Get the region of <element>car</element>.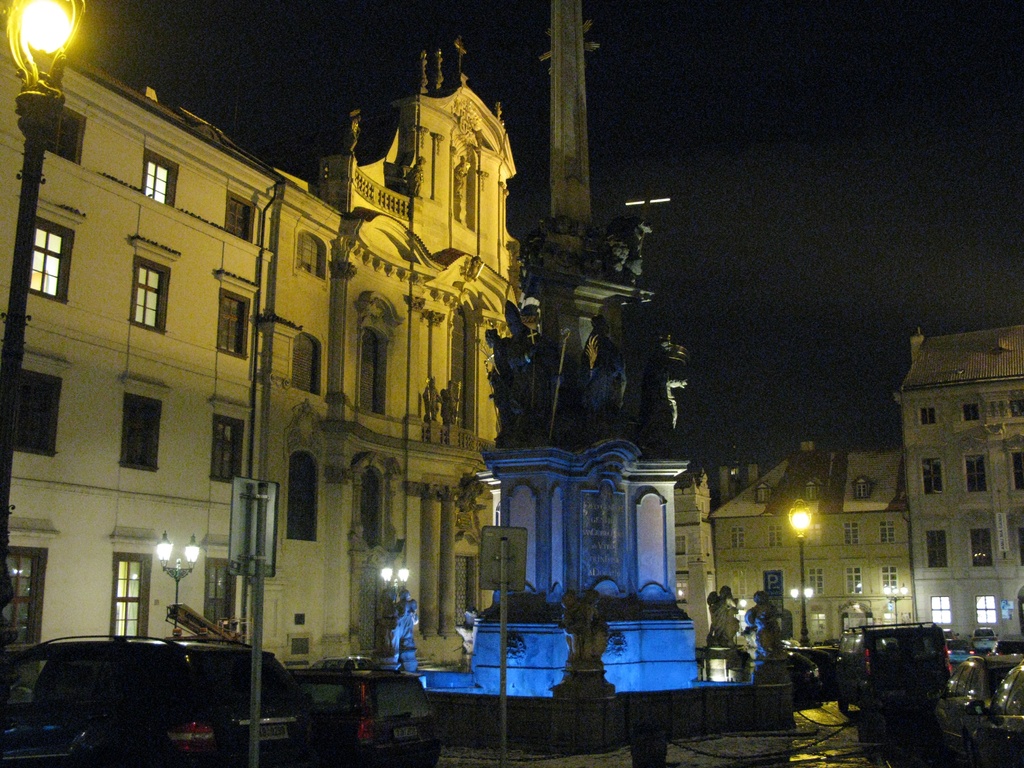
[284,662,447,767].
